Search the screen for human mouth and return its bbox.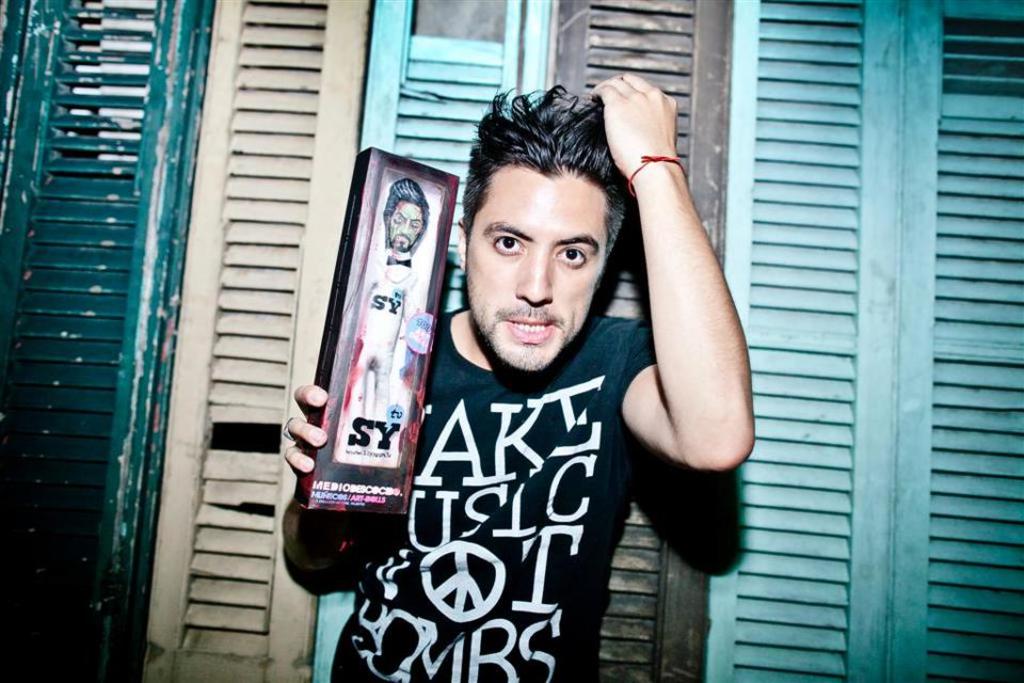
Found: bbox(498, 308, 557, 340).
